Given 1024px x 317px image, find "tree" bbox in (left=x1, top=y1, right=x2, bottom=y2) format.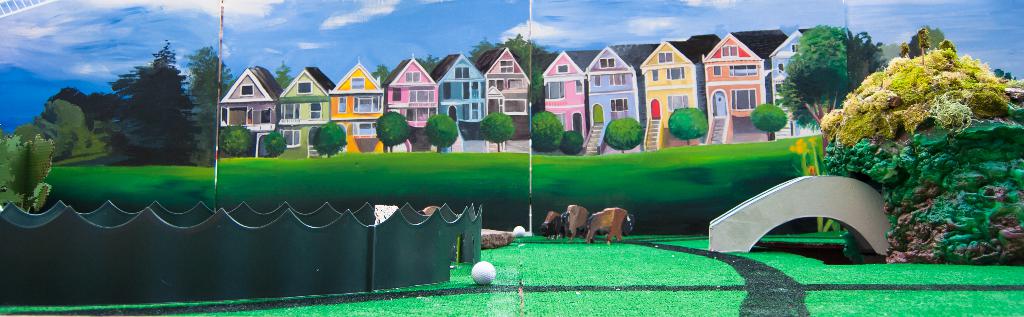
(left=750, top=100, right=788, bottom=141).
